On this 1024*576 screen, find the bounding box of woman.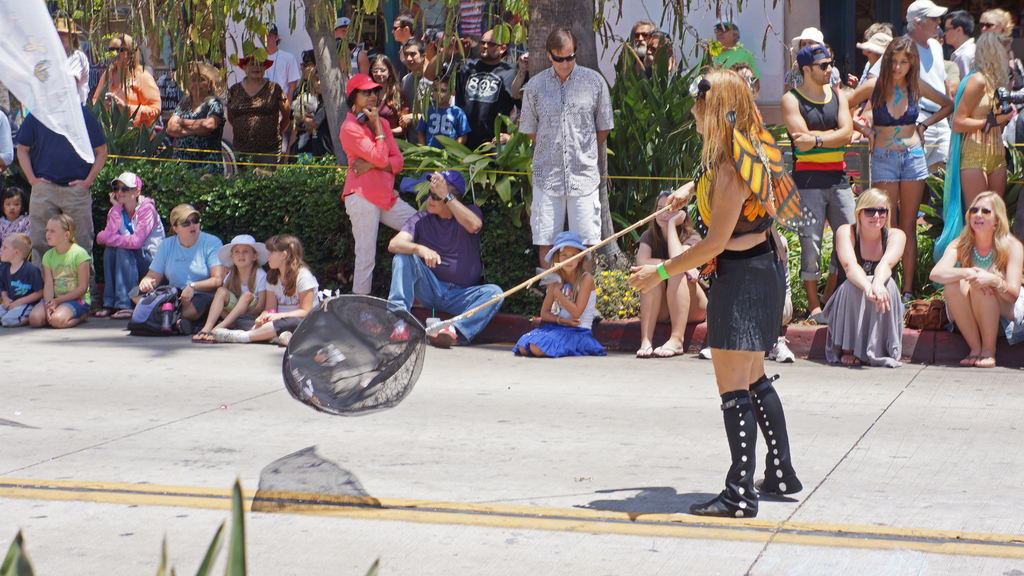
Bounding box: l=285, t=48, r=319, b=165.
